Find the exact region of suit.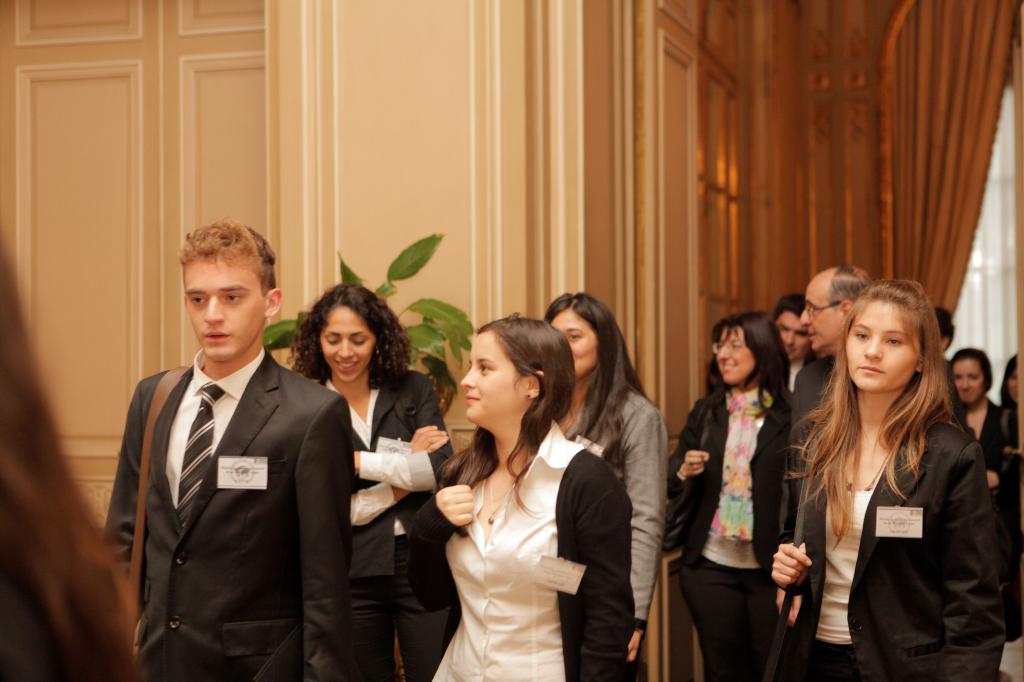
Exact region: [left=317, top=370, right=456, bottom=681].
